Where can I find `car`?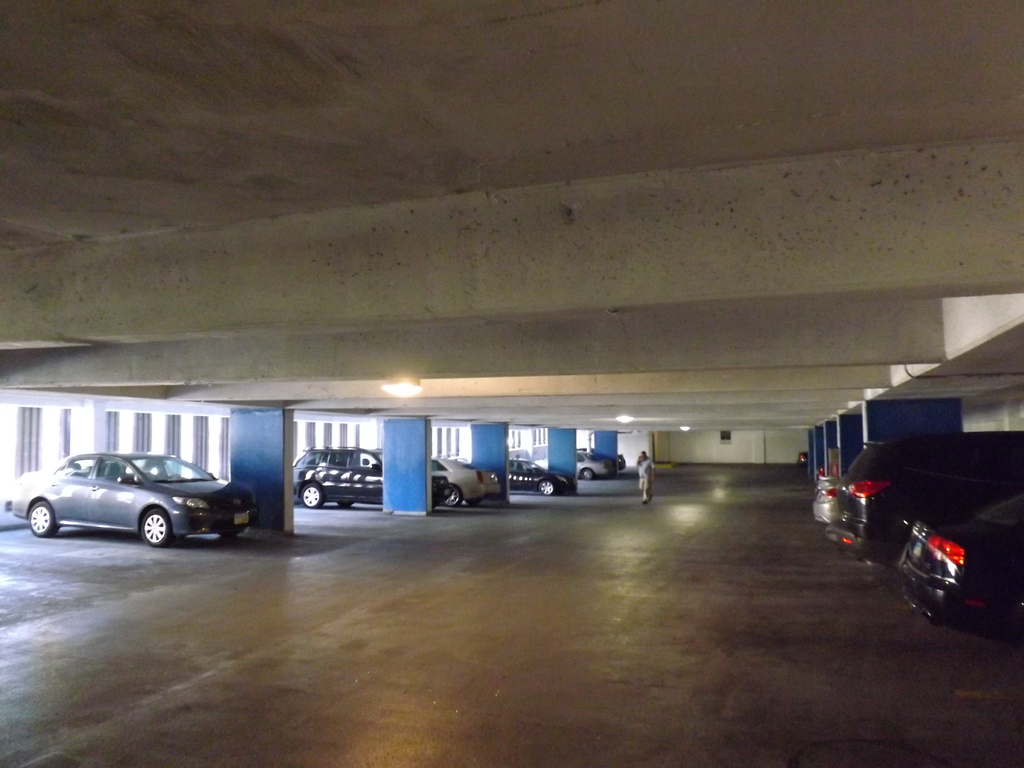
You can find it at 292,450,453,504.
